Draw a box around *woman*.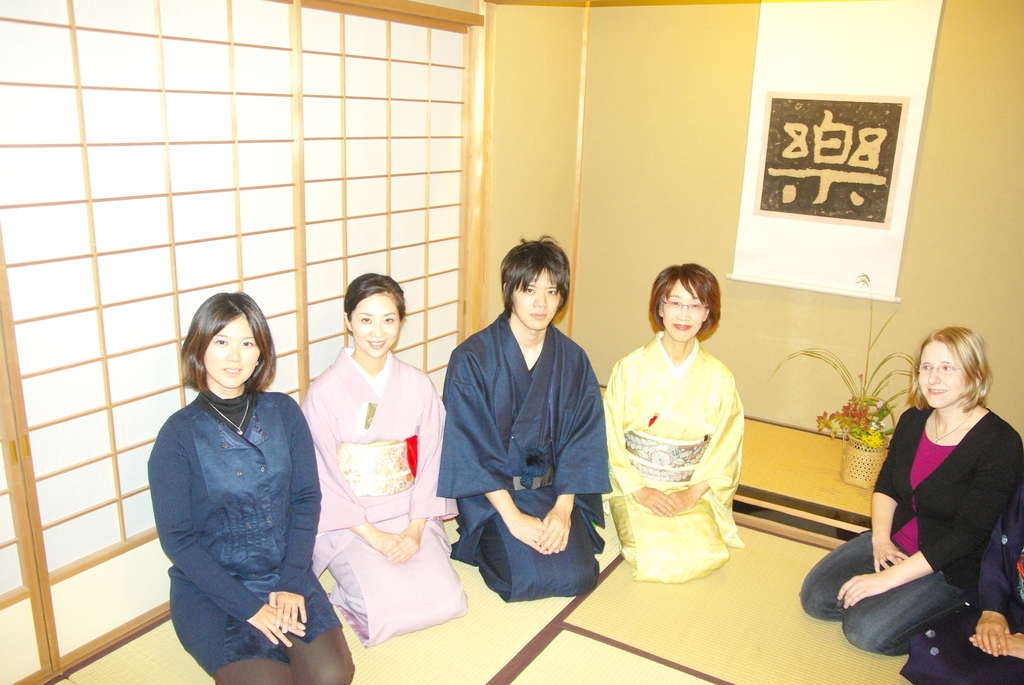
[left=289, top=278, right=451, bottom=668].
